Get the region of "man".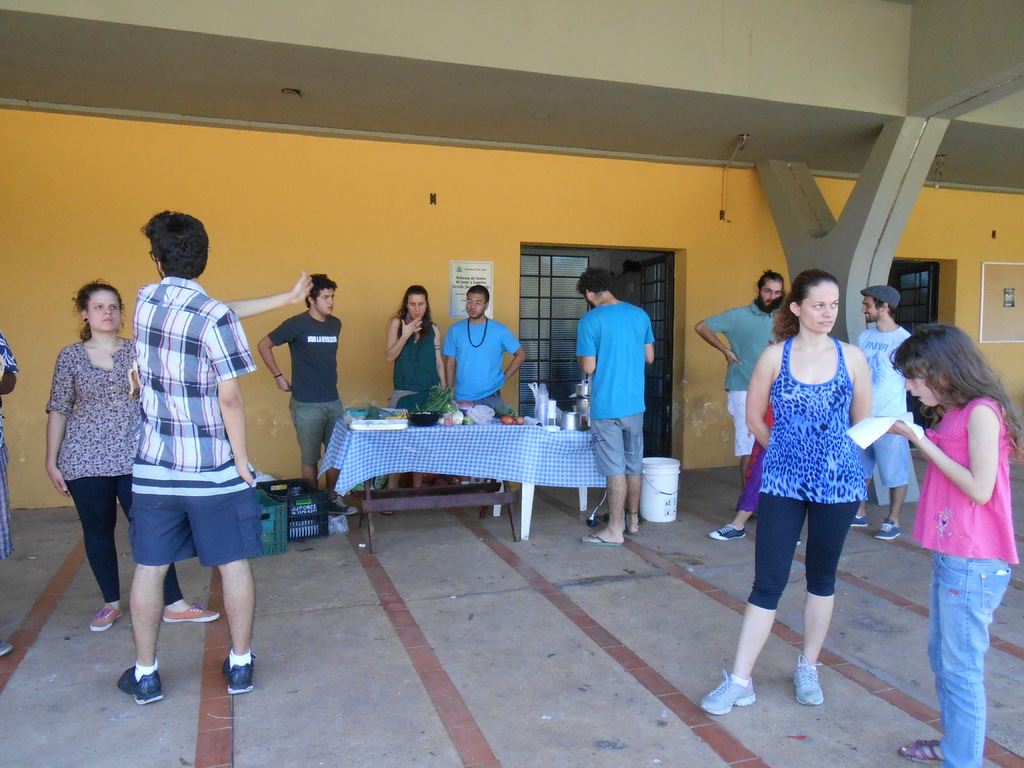
<box>101,211,268,697</box>.
